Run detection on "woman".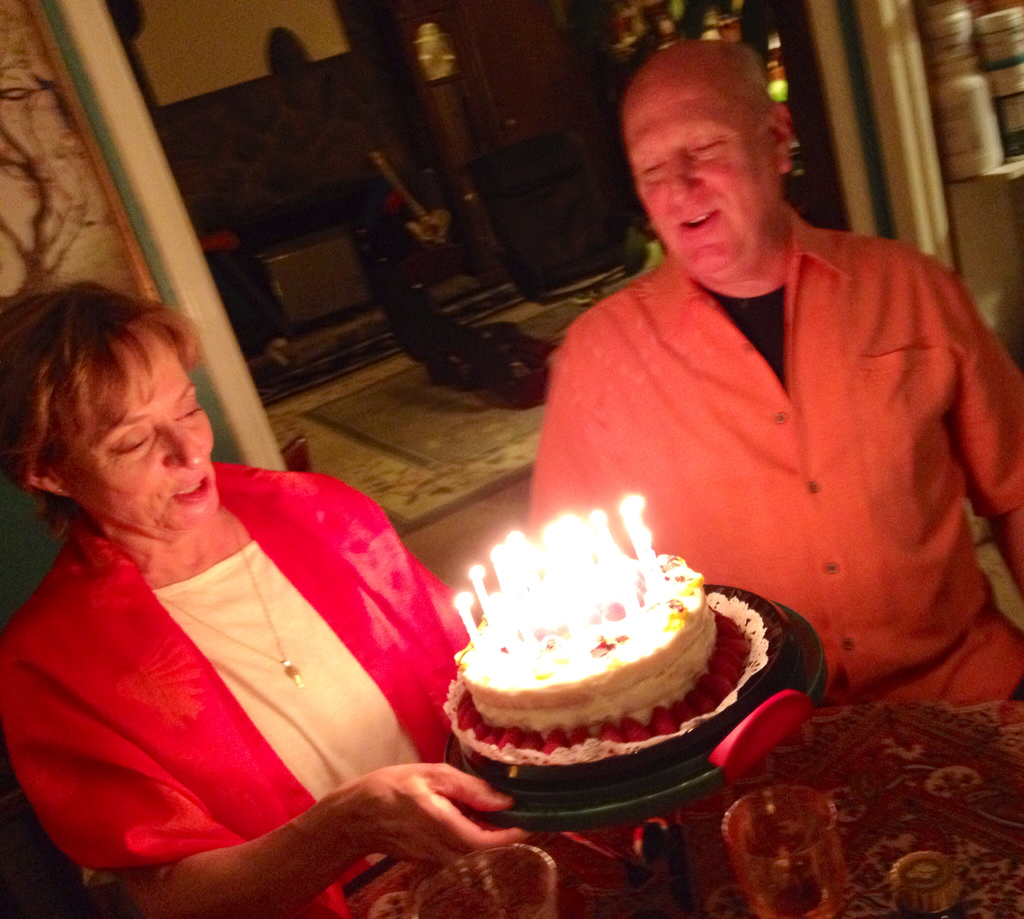
Result: [x1=0, y1=259, x2=467, y2=893].
